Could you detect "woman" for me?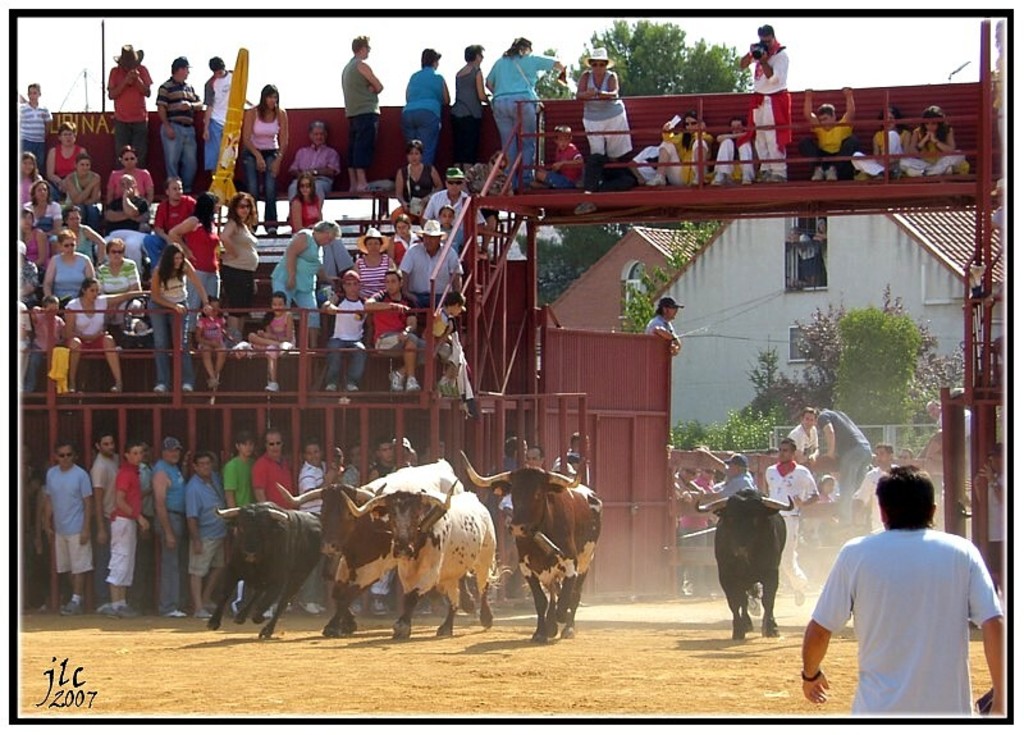
Detection result: [19,179,63,247].
